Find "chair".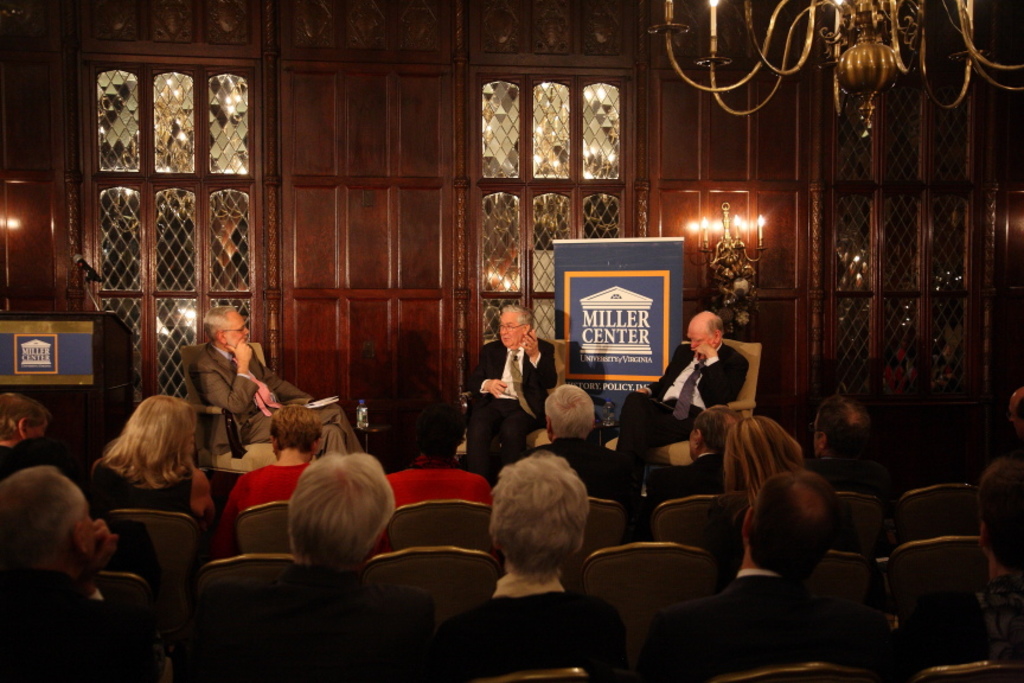
detection(653, 497, 738, 564).
